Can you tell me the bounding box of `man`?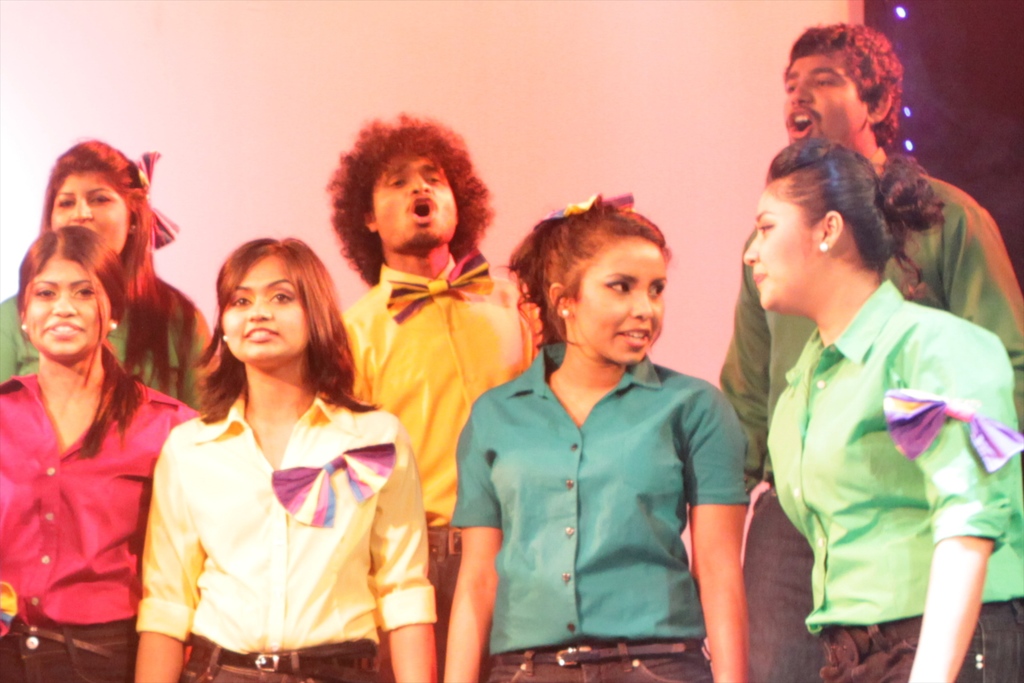
left=721, top=20, right=1023, bottom=682.
